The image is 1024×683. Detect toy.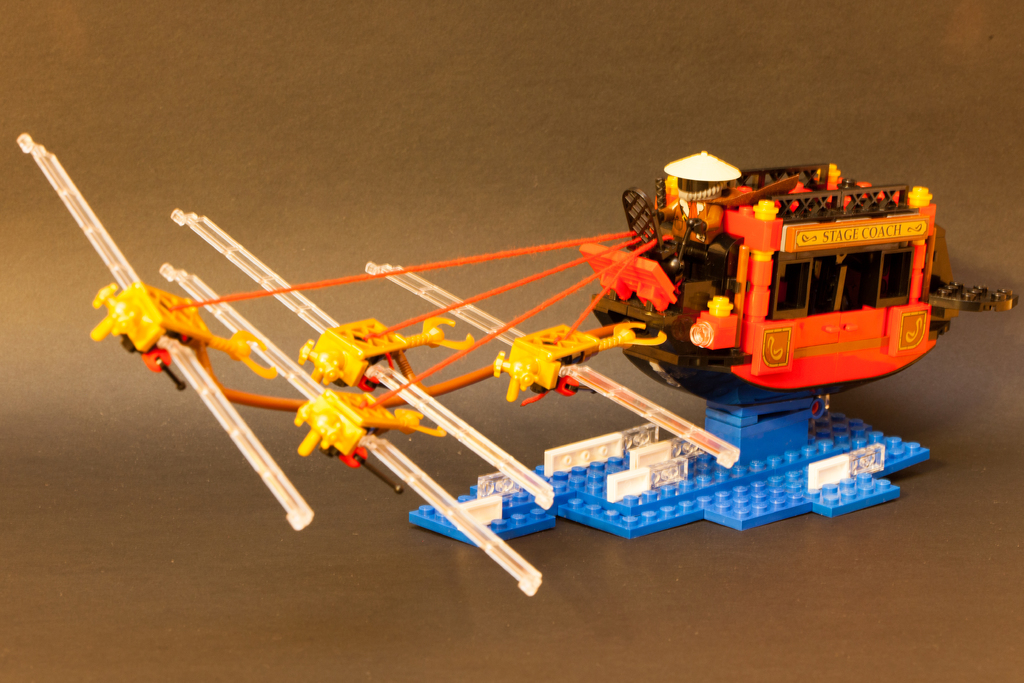
Detection: bbox=[0, 175, 986, 543].
